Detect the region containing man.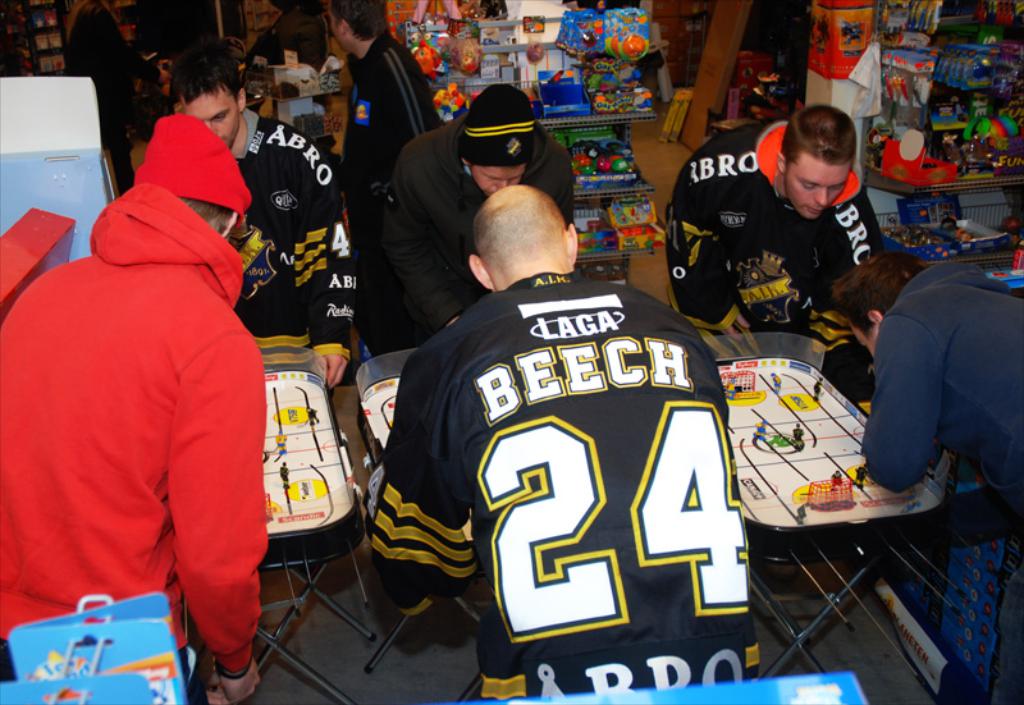
(166,40,369,395).
